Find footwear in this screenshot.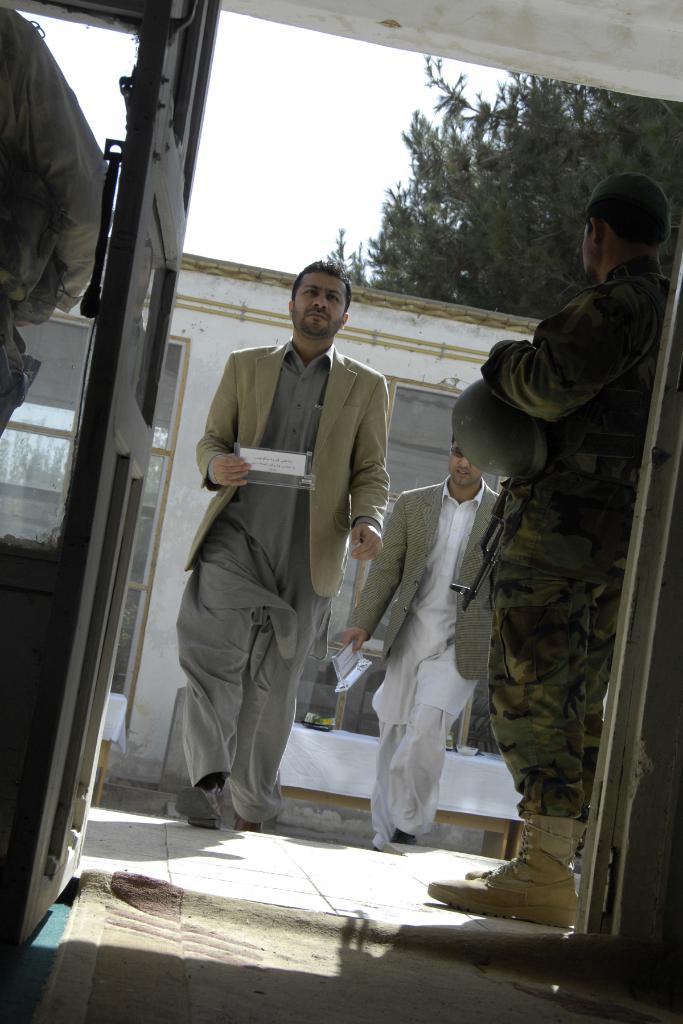
The bounding box for footwear is <region>174, 774, 227, 836</region>.
